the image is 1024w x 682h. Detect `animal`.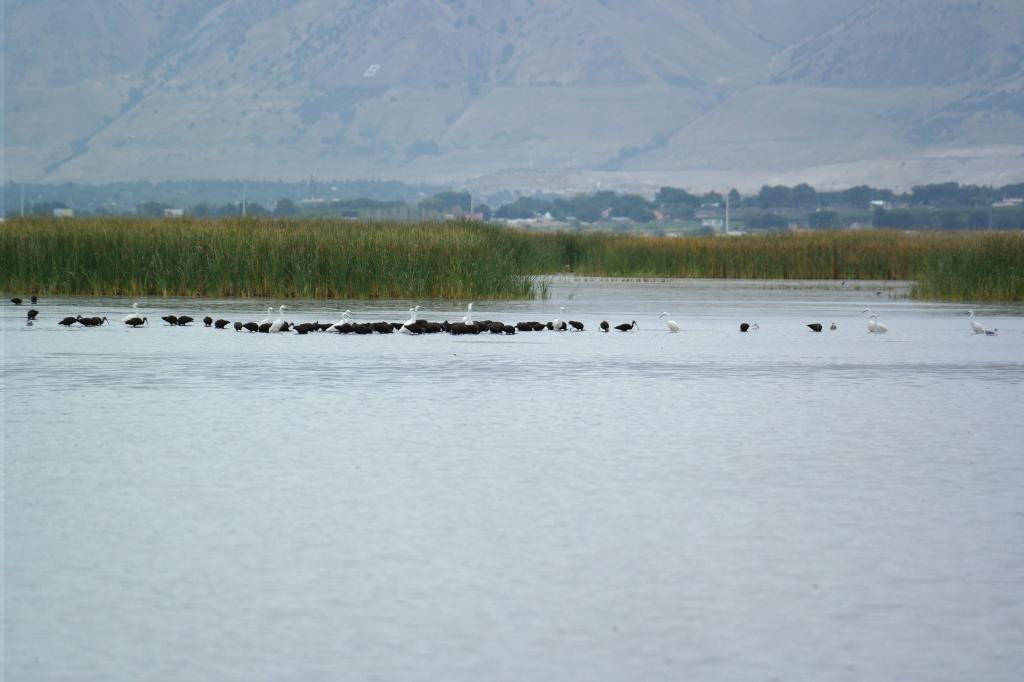
Detection: bbox=(597, 321, 607, 331).
